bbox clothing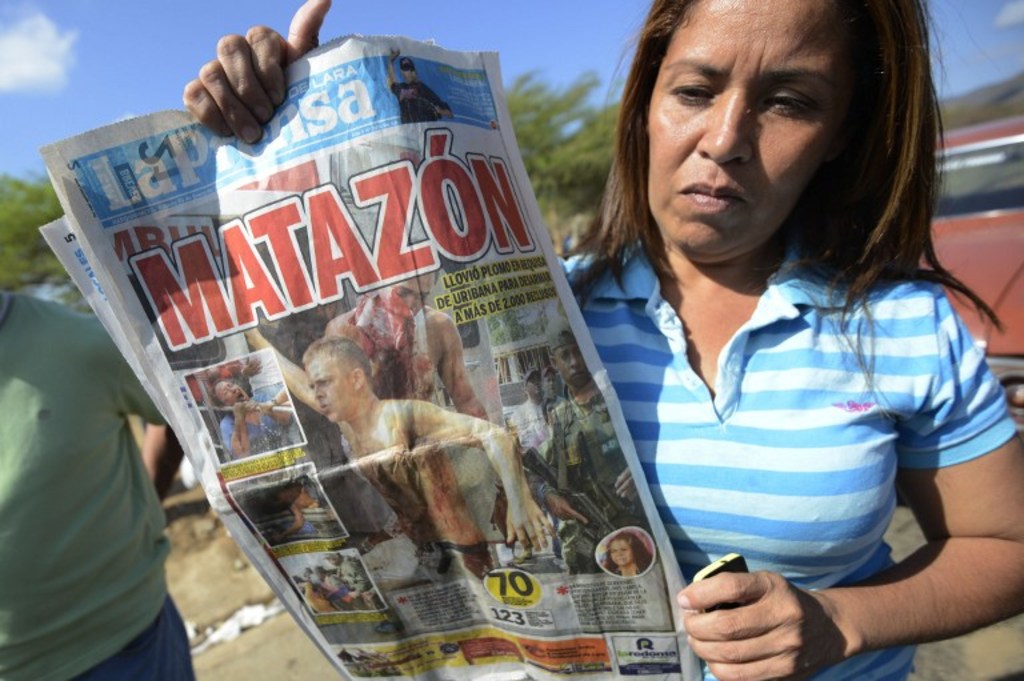
(x1=525, y1=398, x2=660, y2=572)
